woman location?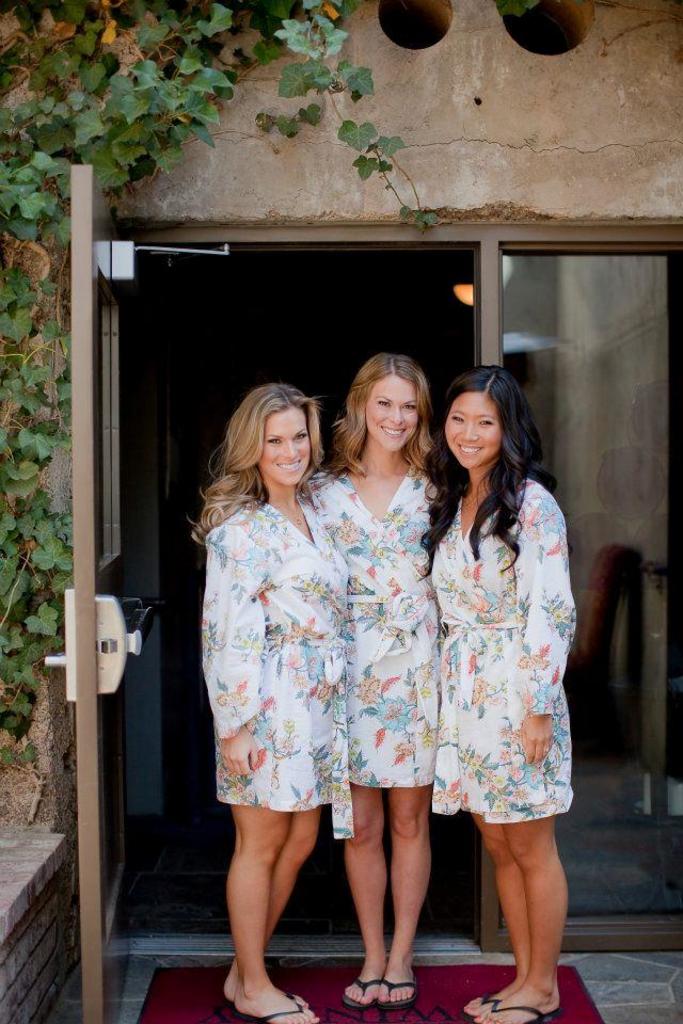
414/357/589/960
